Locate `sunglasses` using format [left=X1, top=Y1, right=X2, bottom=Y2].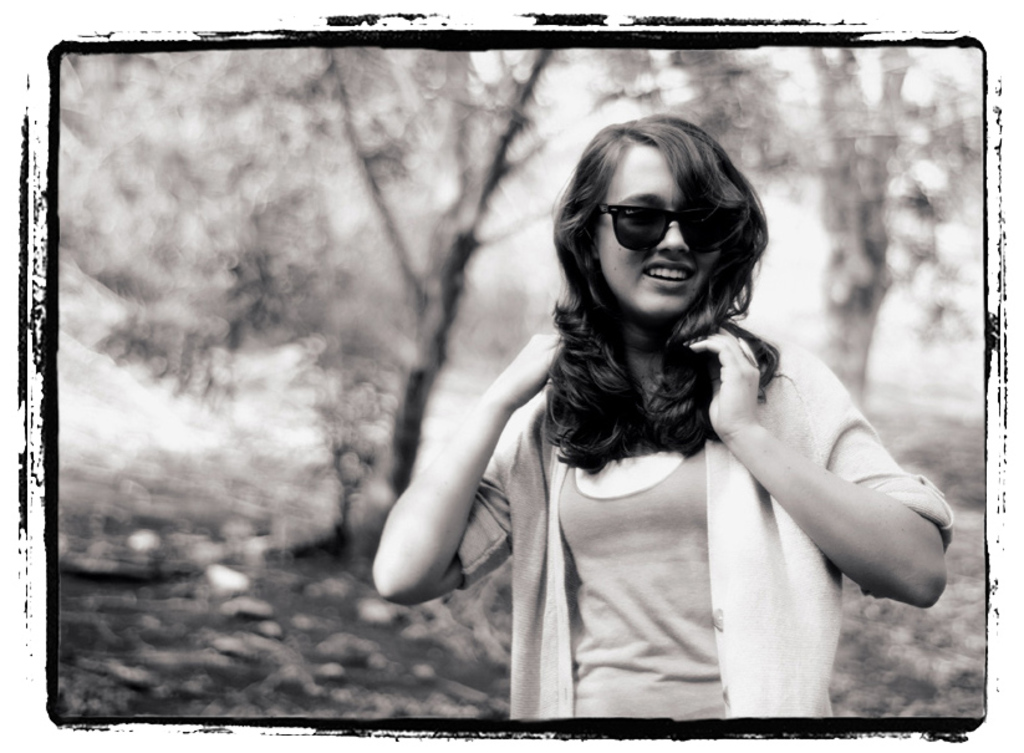
[left=585, top=199, right=738, bottom=269].
